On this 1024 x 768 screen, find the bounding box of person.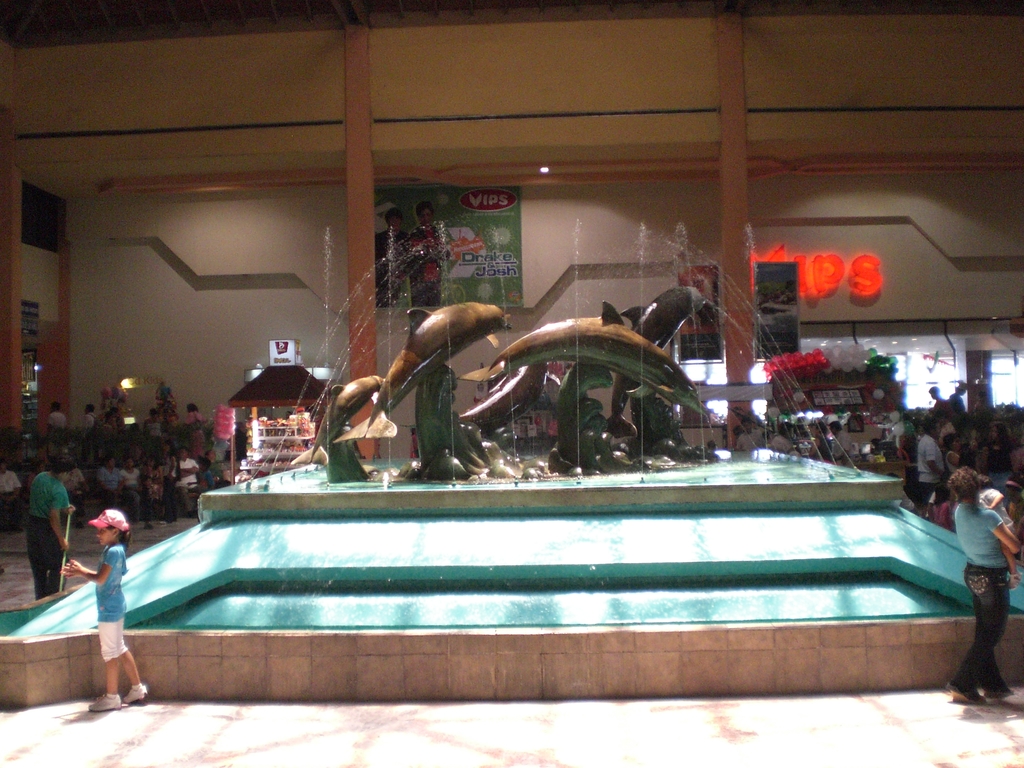
Bounding box: pyautogui.locateOnScreen(143, 463, 168, 502).
